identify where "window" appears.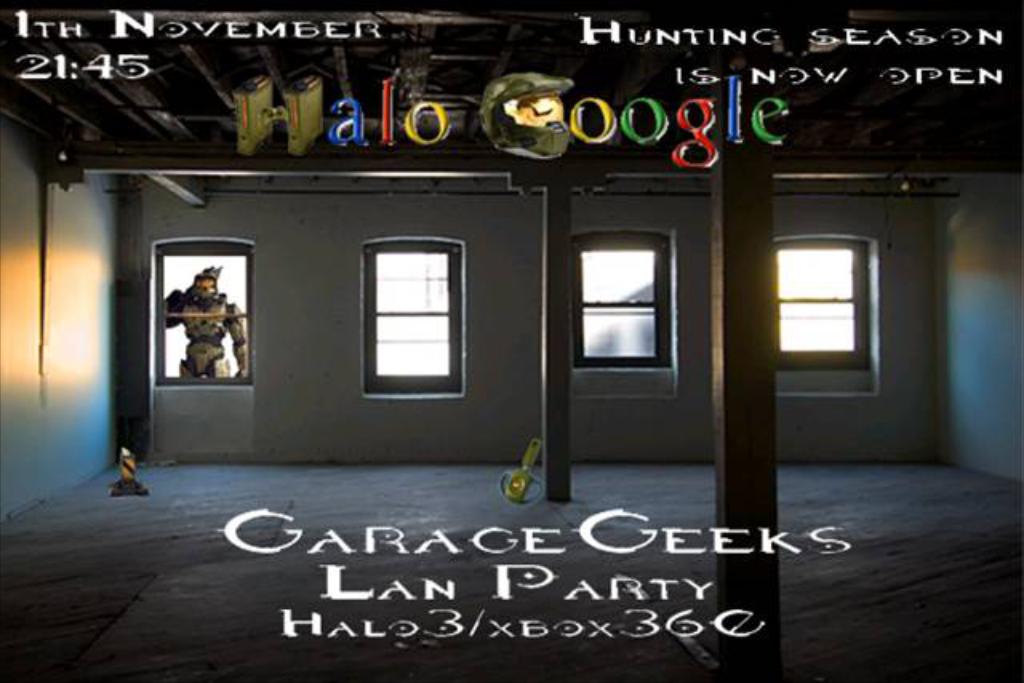
Appears at rect(154, 238, 253, 384).
